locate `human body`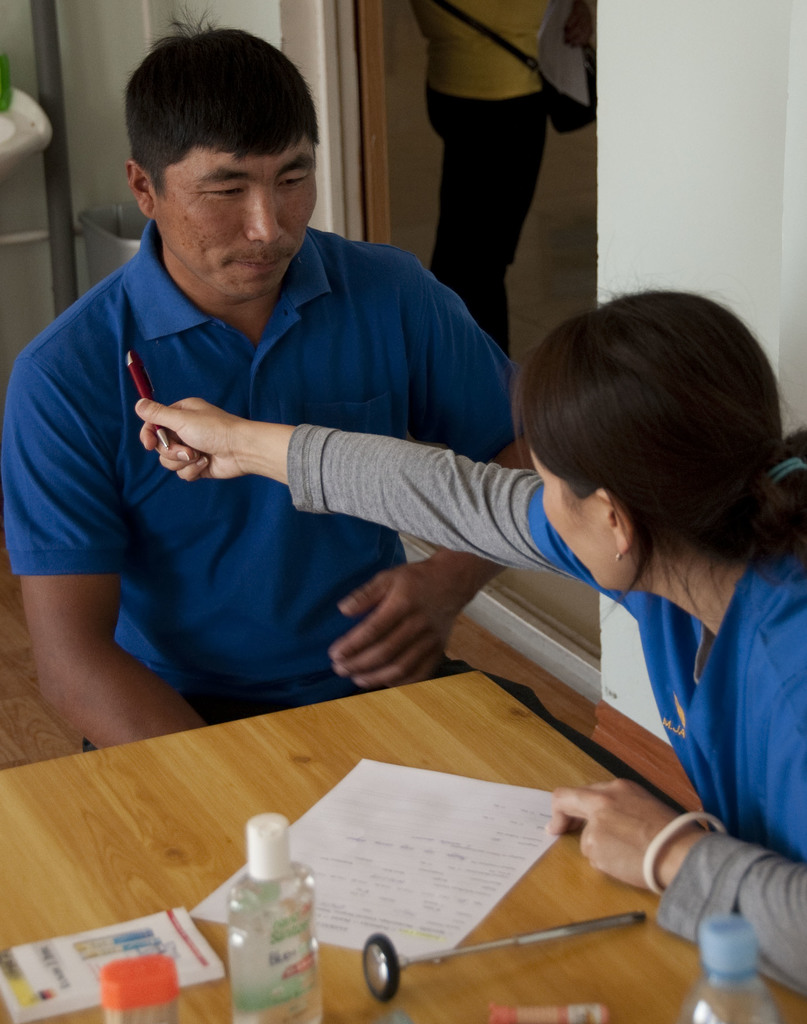
x1=404, y1=0, x2=565, y2=365
